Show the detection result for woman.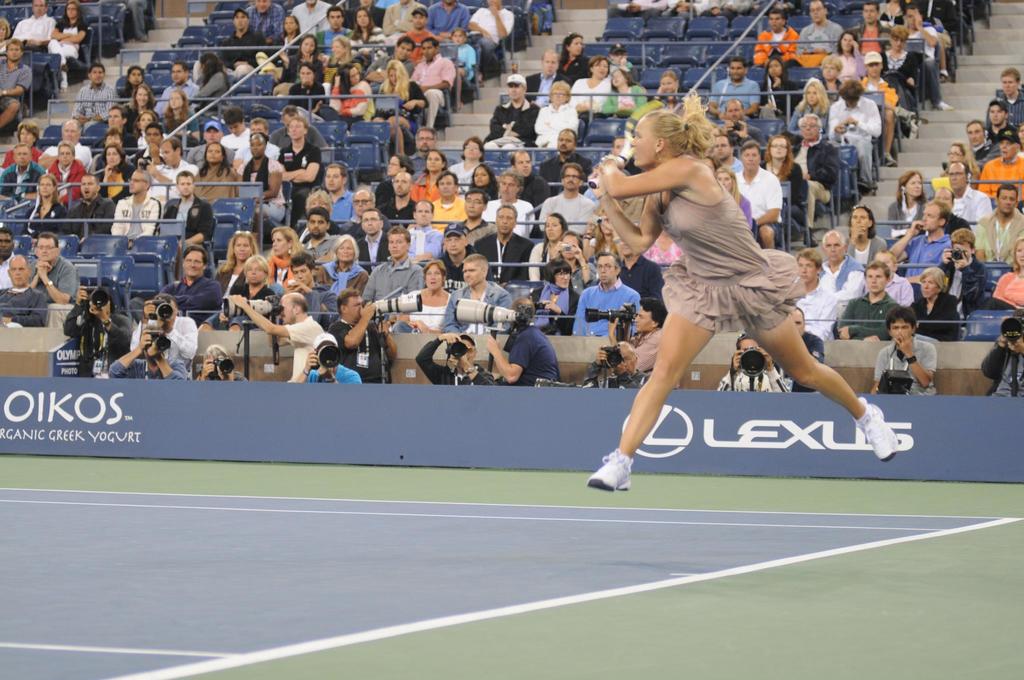
198,137,239,204.
